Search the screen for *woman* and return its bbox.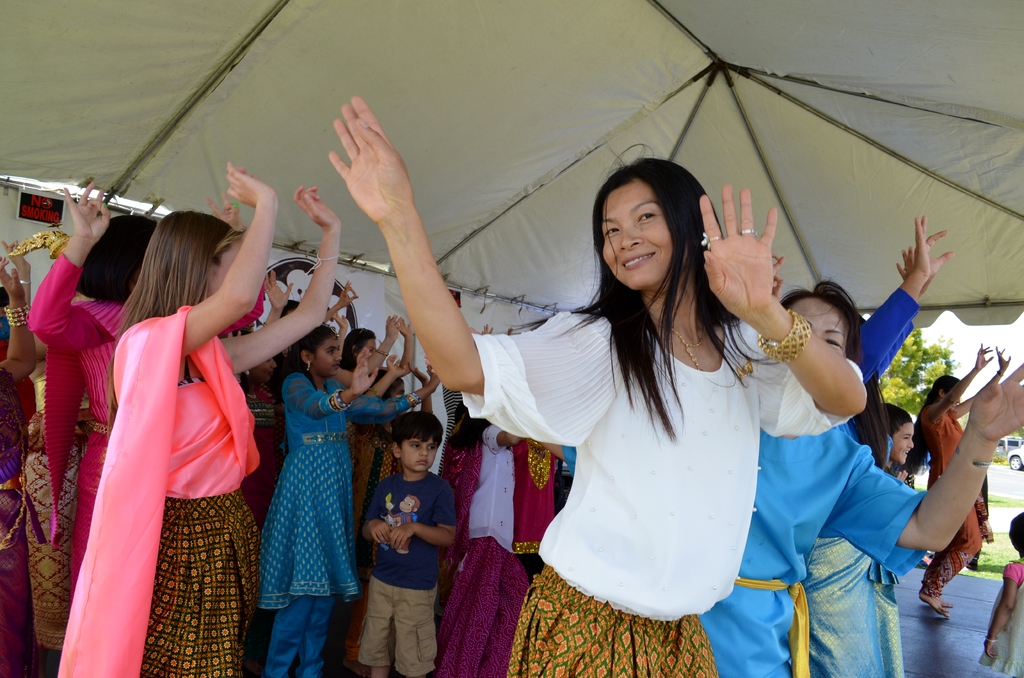
Found: bbox=(913, 333, 1009, 626).
